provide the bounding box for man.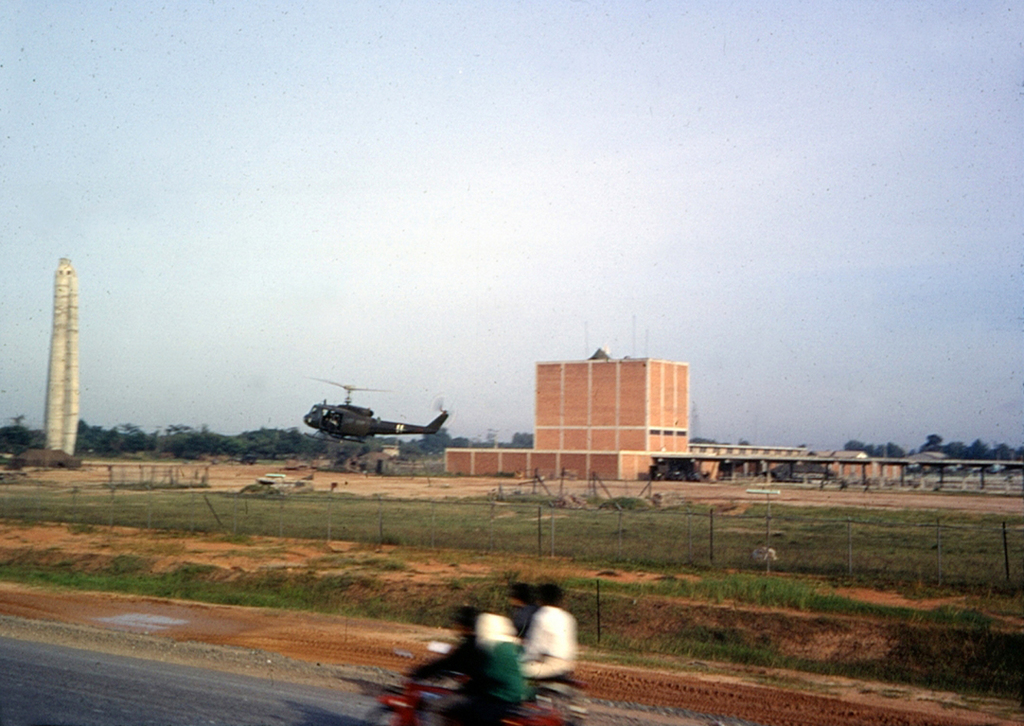
{"x1": 513, "y1": 585, "x2": 585, "y2": 679}.
